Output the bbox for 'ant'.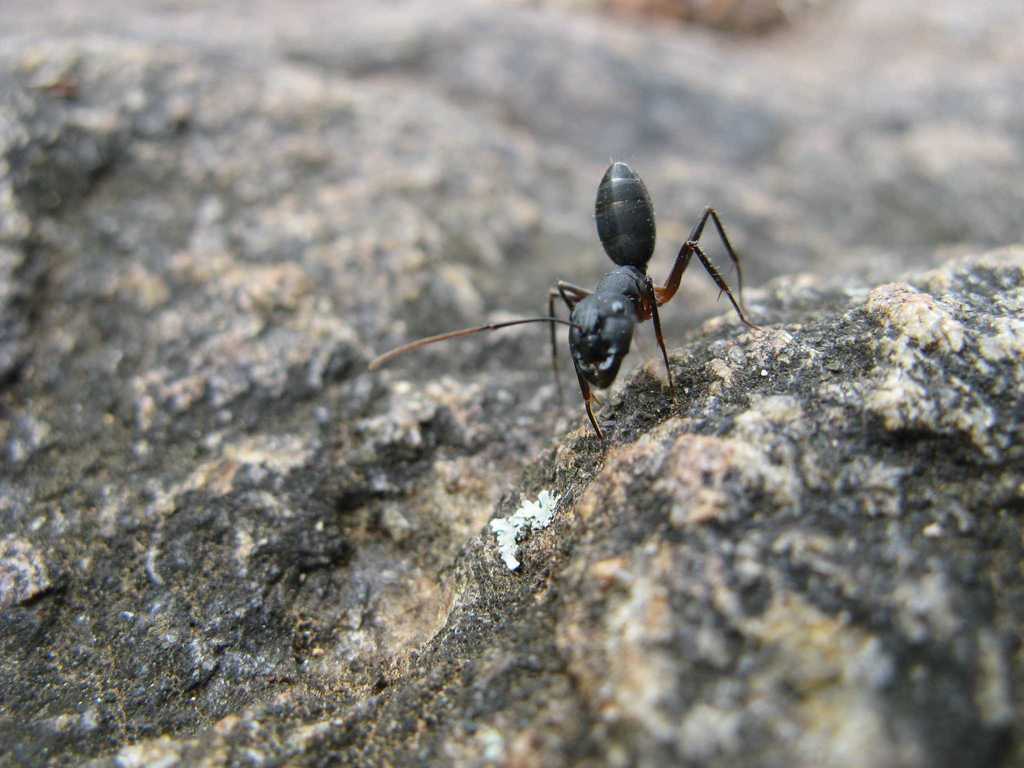
pyautogui.locateOnScreen(371, 156, 755, 444).
